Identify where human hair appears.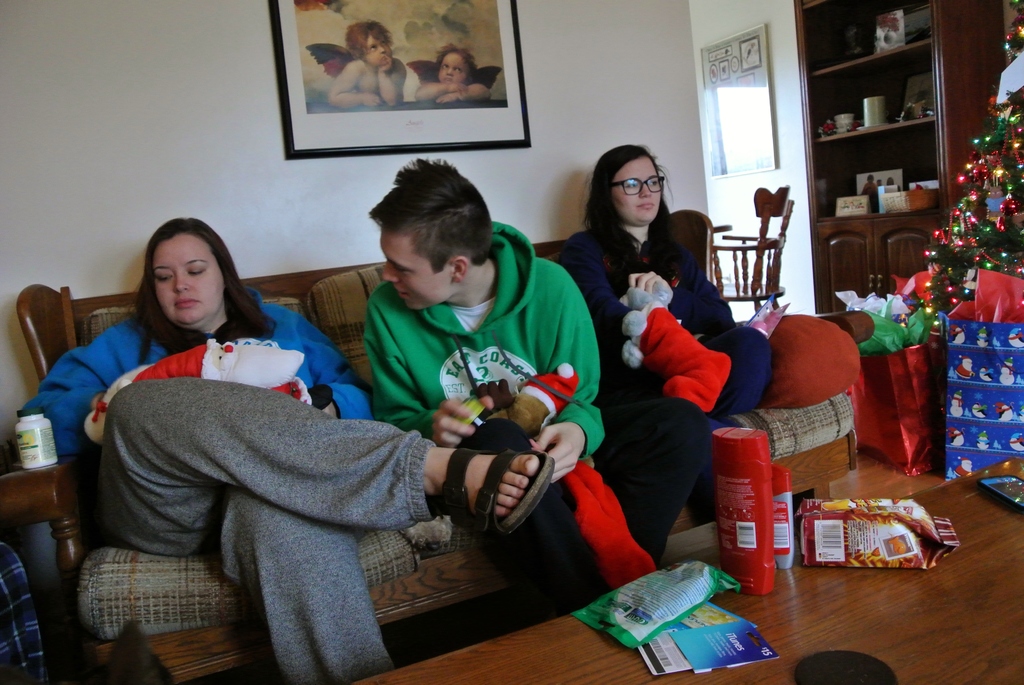
Appears at {"x1": 367, "y1": 157, "x2": 495, "y2": 277}.
